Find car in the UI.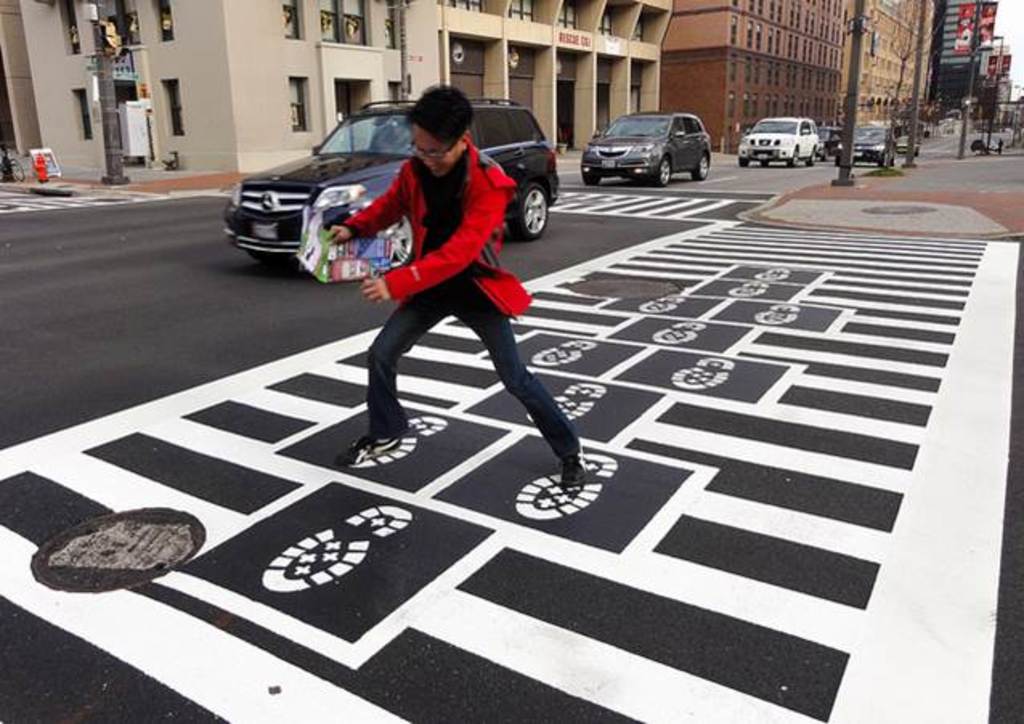
UI element at bbox=[576, 104, 717, 173].
